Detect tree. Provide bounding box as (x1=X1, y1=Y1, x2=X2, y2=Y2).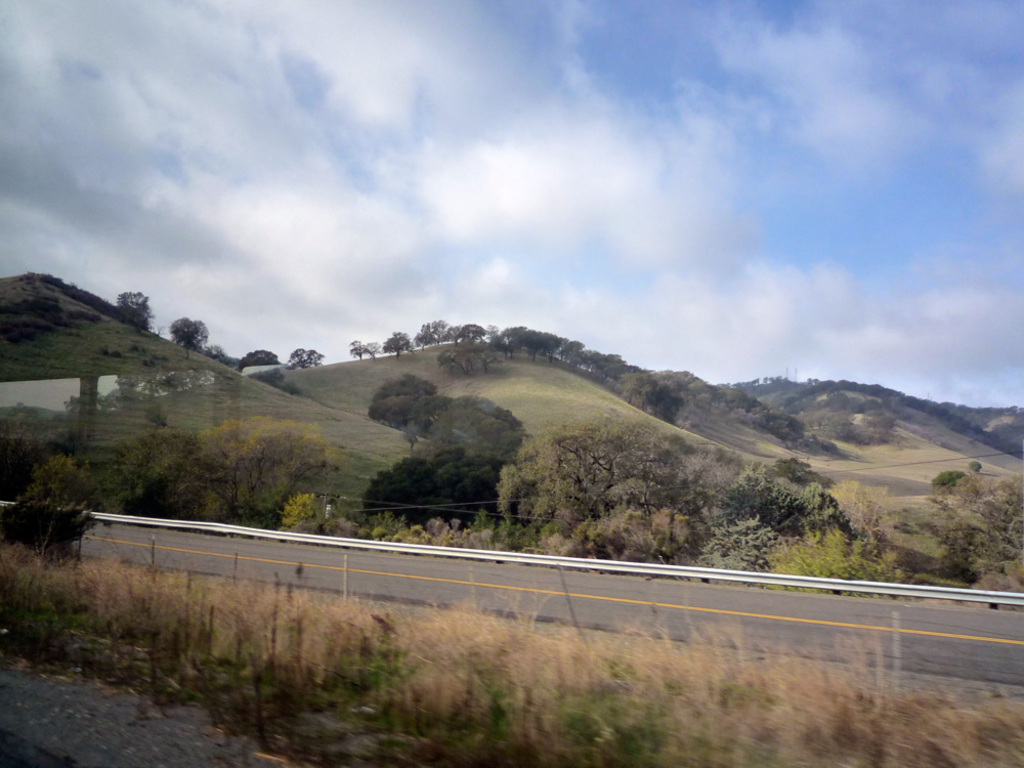
(x1=285, y1=345, x2=326, y2=373).
